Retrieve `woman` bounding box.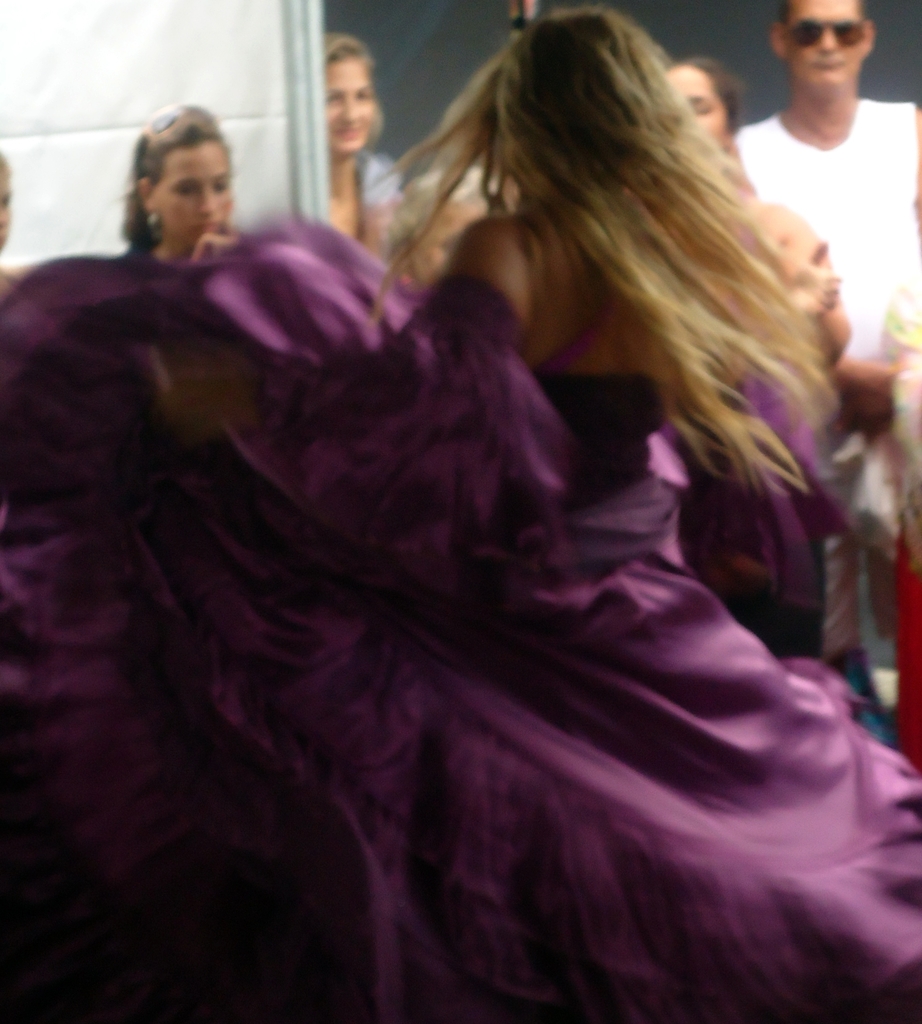
Bounding box: 66 12 893 1002.
